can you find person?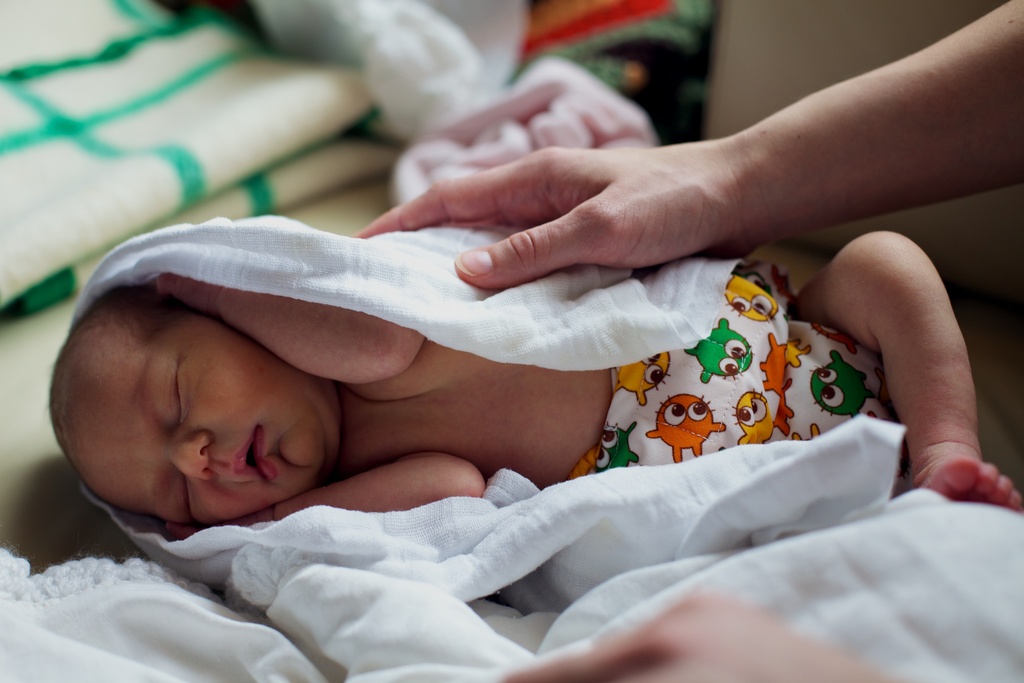
Yes, bounding box: (left=356, top=0, right=1023, bottom=287).
